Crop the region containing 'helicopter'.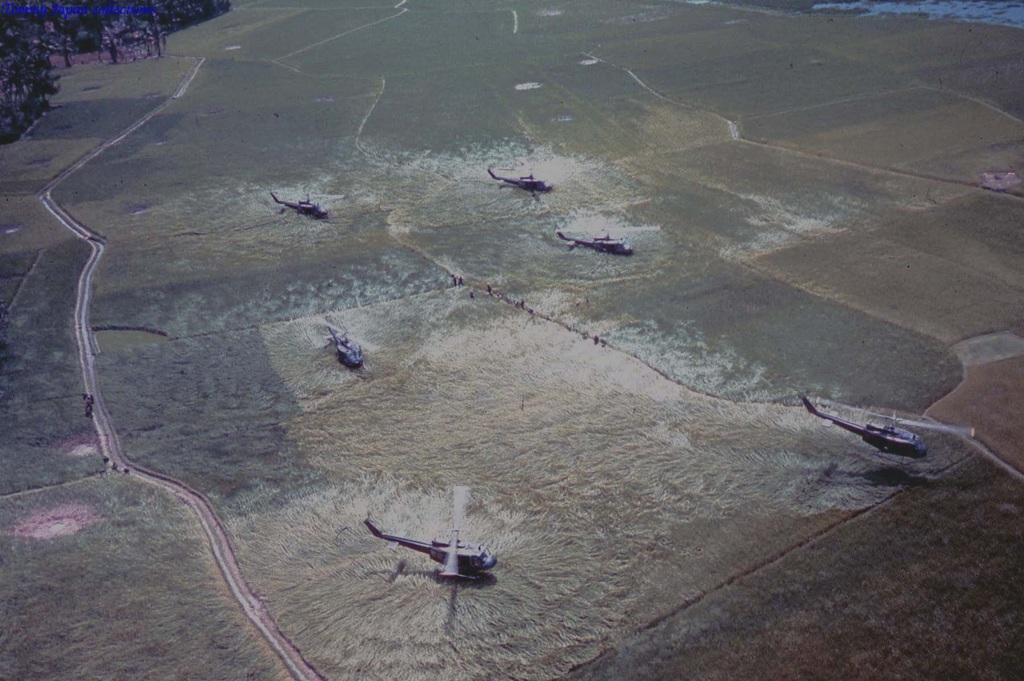
Crop region: select_region(486, 165, 584, 197).
